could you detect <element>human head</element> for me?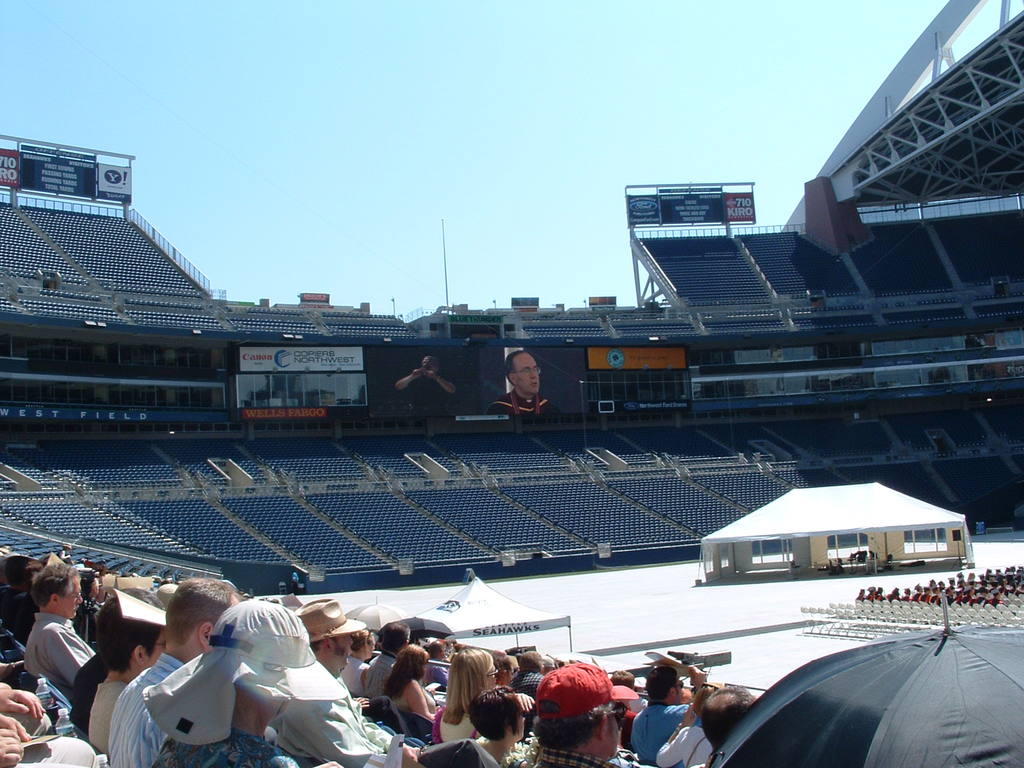
Detection result: select_region(504, 348, 542, 392).
